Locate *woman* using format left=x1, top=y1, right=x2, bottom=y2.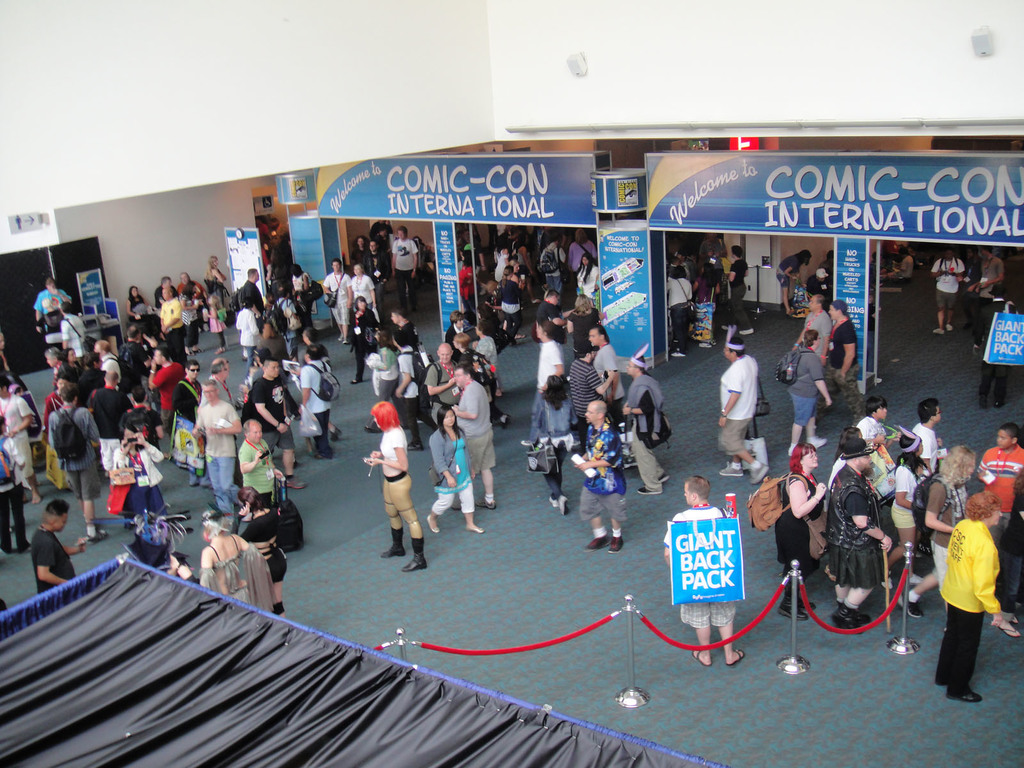
left=771, top=441, right=827, bottom=622.
